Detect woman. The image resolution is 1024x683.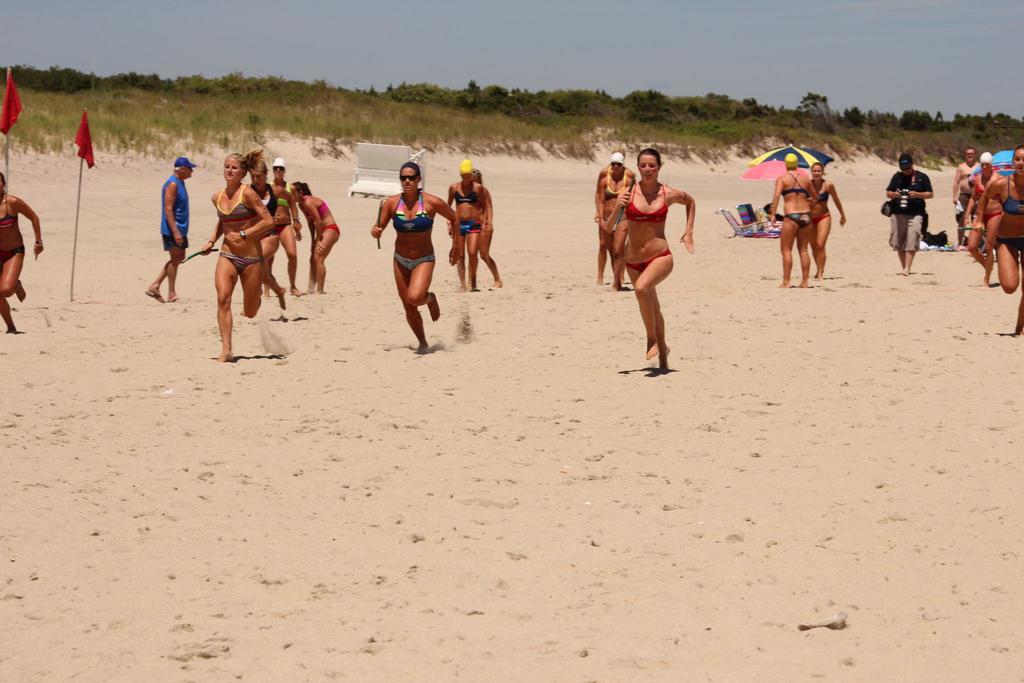
(973, 140, 1023, 334).
